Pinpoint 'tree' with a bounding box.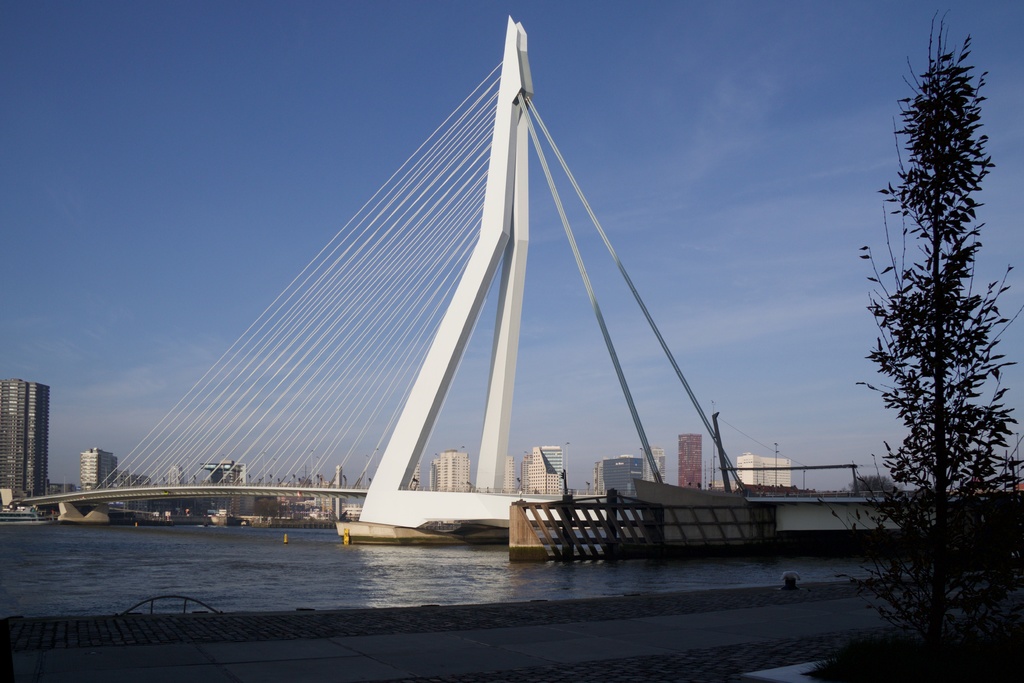
289:502:312:512.
